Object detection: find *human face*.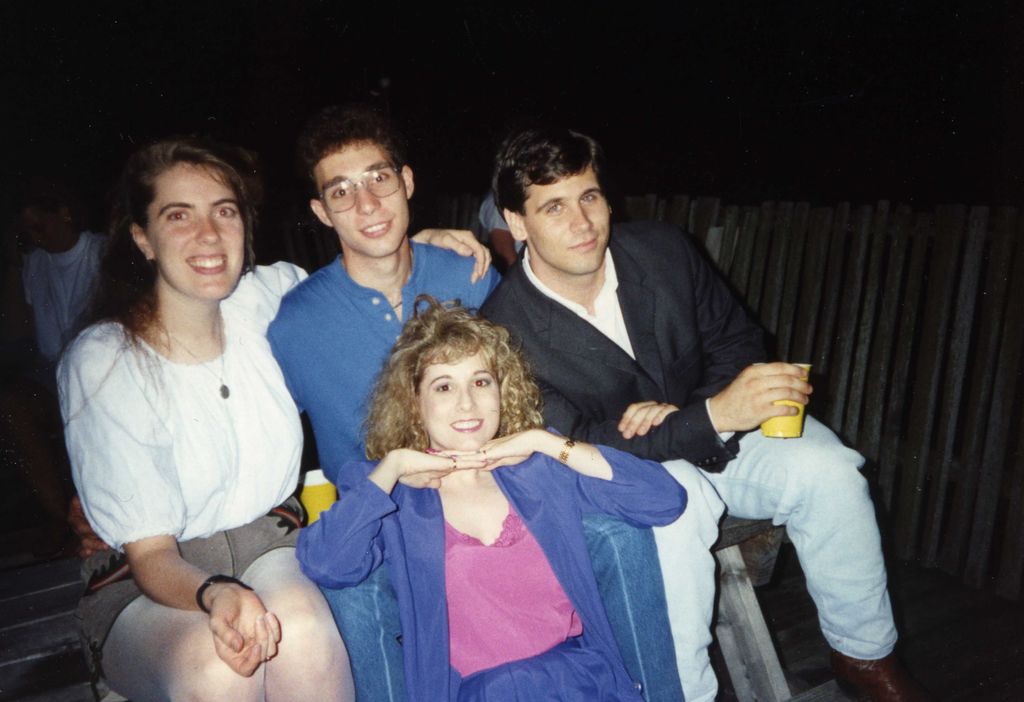
<box>17,187,60,254</box>.
